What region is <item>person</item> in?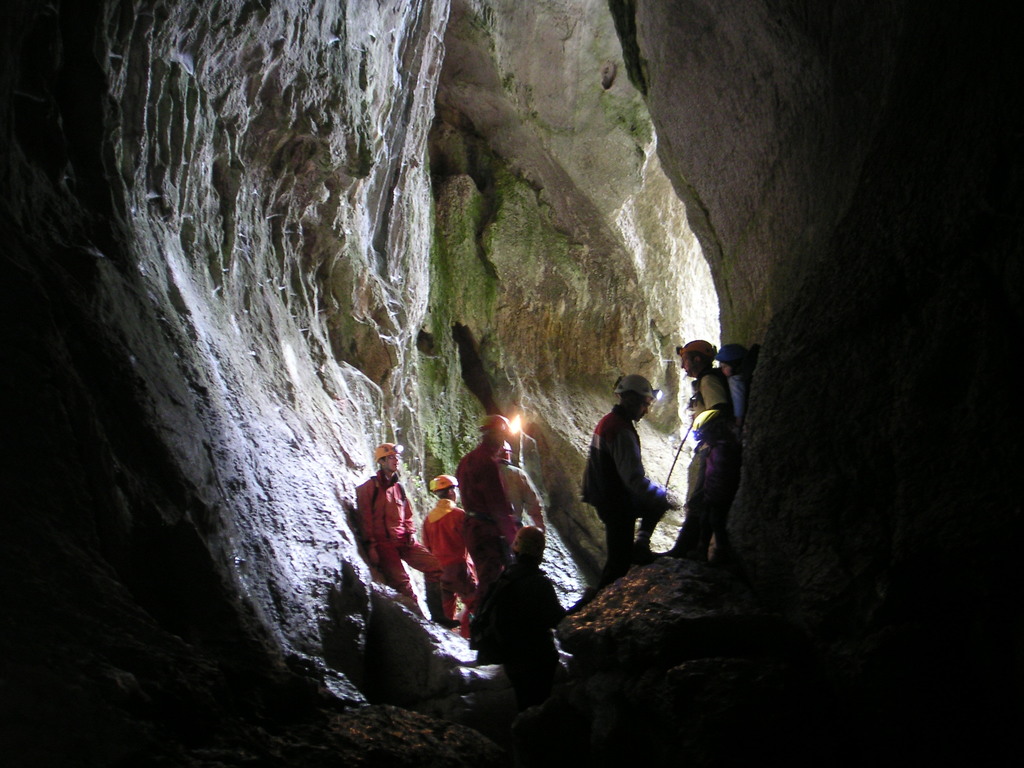
<region>355, 447, 419, 604</region>.
